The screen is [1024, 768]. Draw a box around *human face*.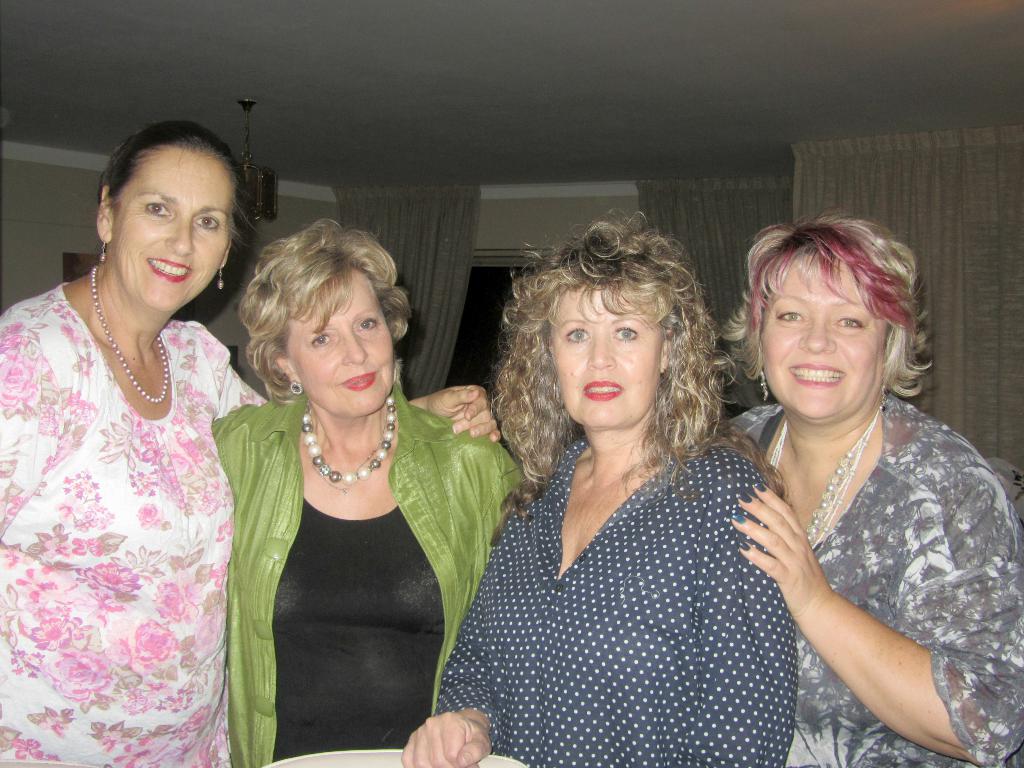
(x1=758, y1=248, x2=888, y2=417).
